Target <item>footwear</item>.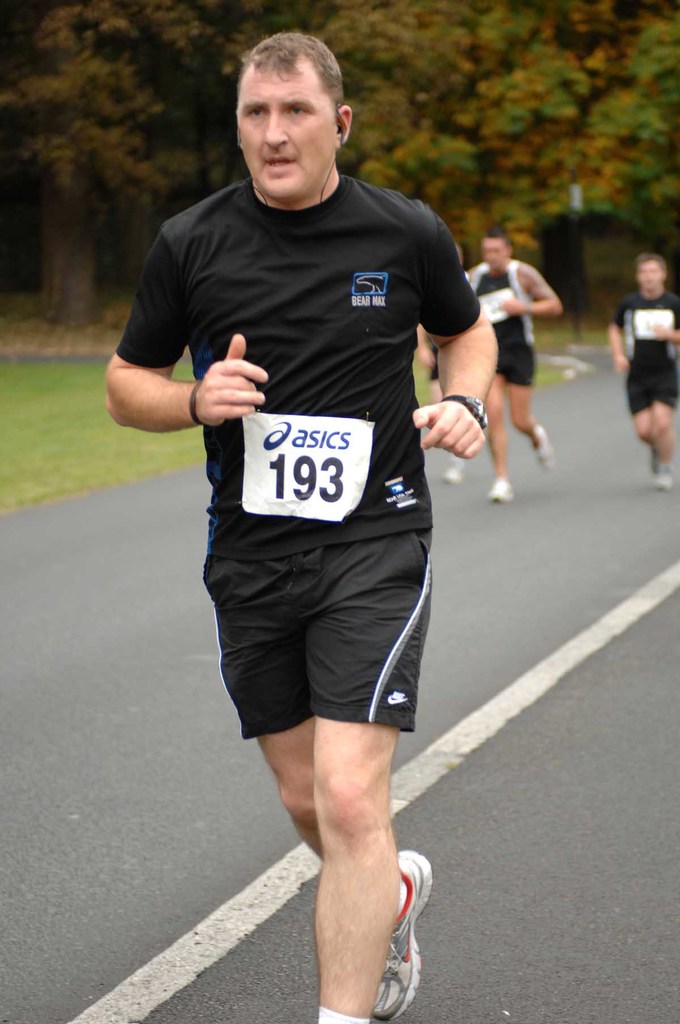
Target region: x1=486 y1=481 x2=517 y2=502.
